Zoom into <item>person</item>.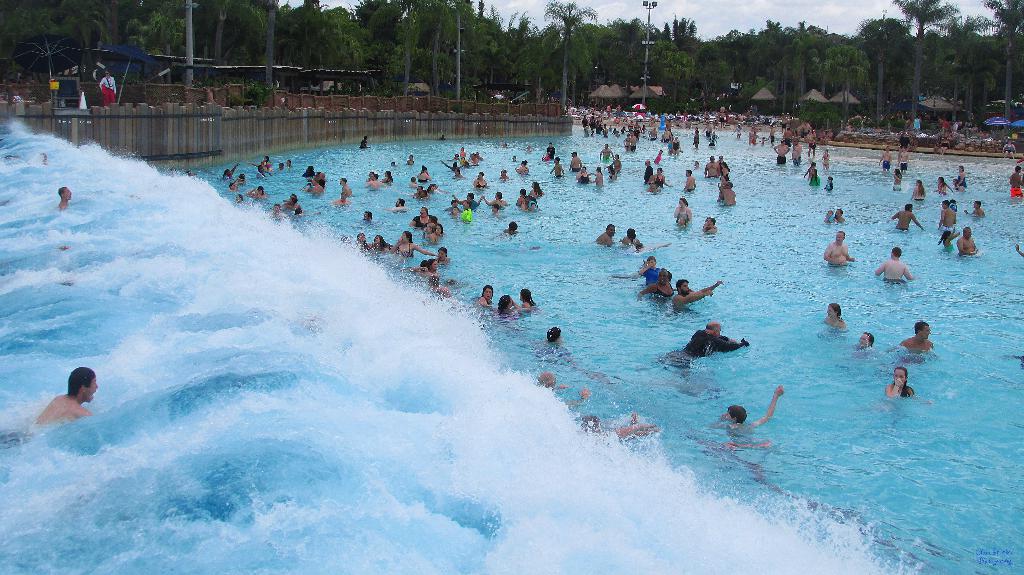
Zoom target: box=[520, 285, 537, 314].
